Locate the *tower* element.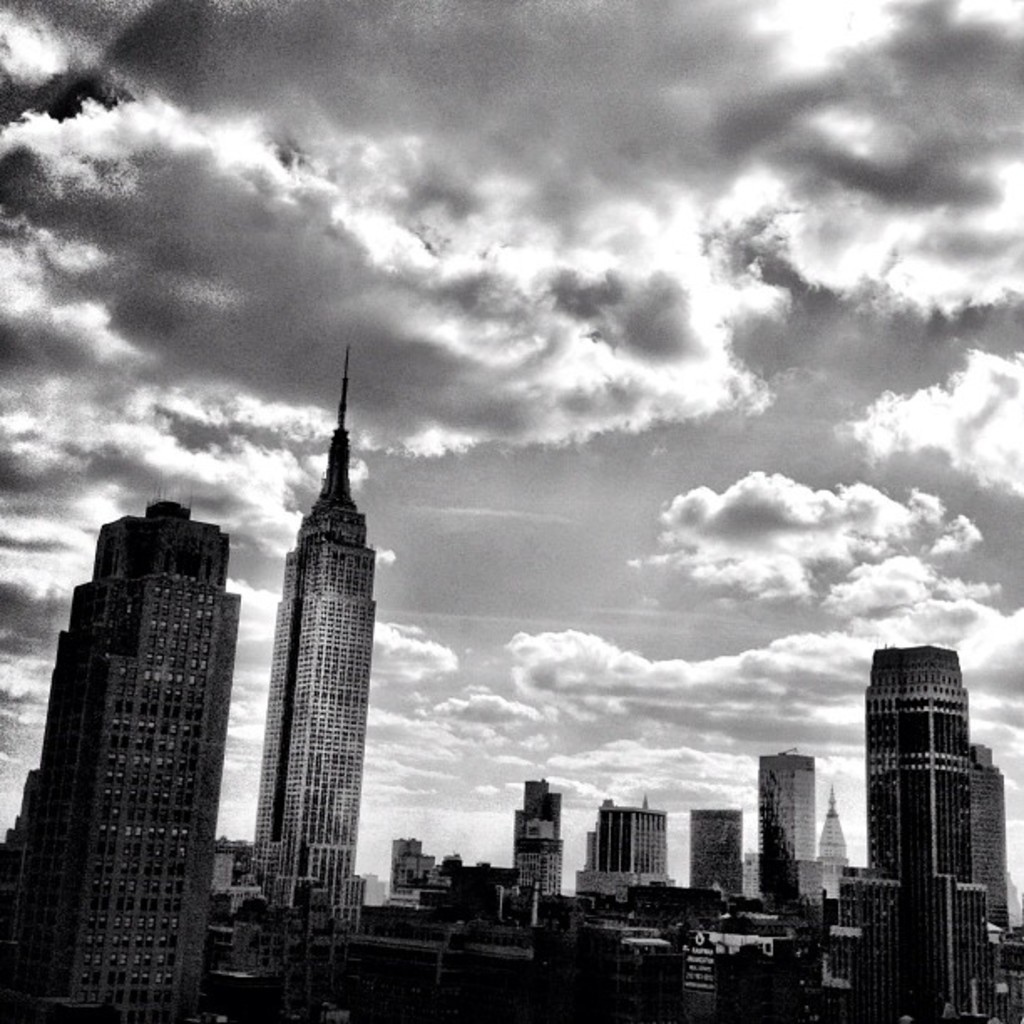
Element bbox: 755:746:812:917.
